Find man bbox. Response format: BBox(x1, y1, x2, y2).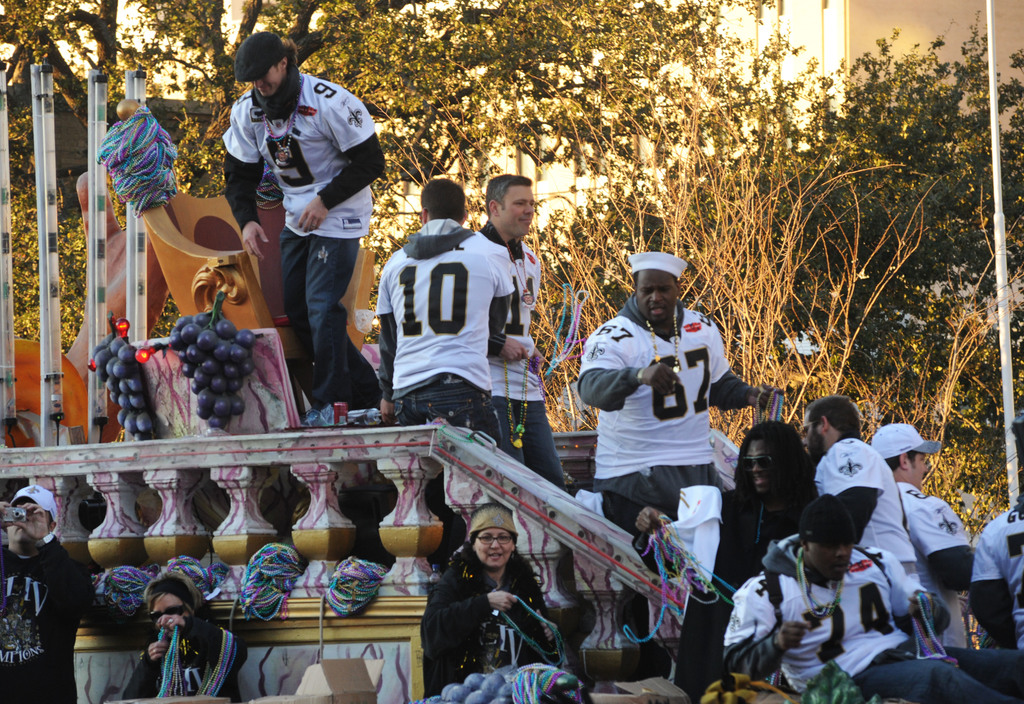
BBox(723, 493, 1014, 703).
